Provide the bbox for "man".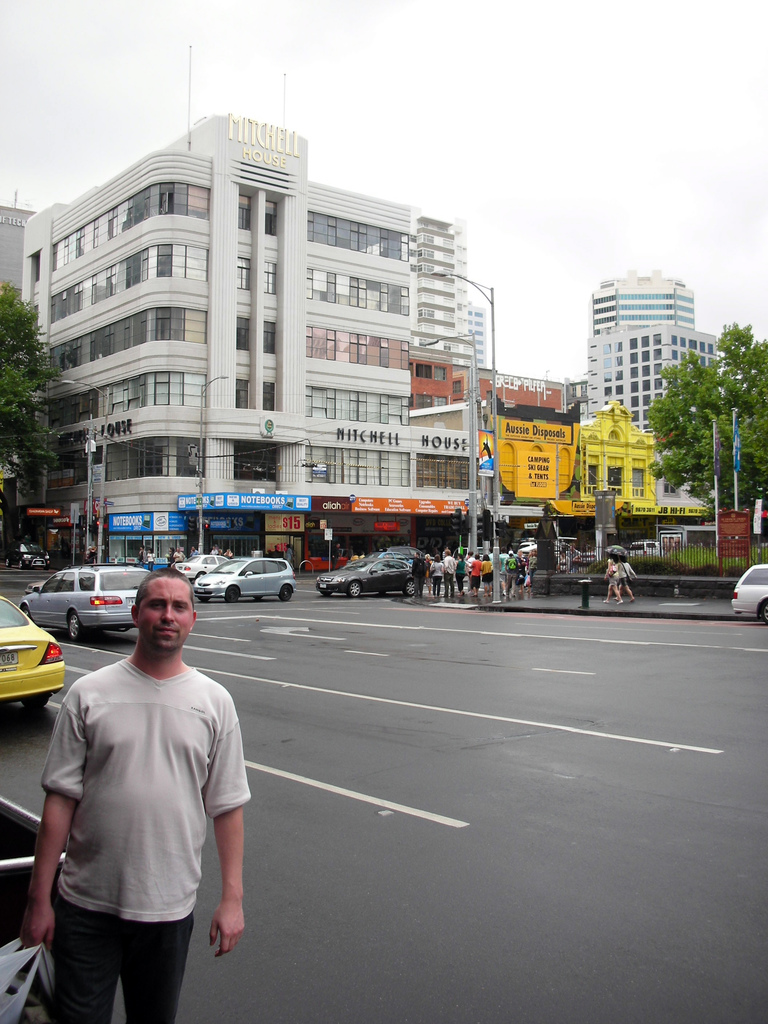
box=[443, 550, 455, 601].
